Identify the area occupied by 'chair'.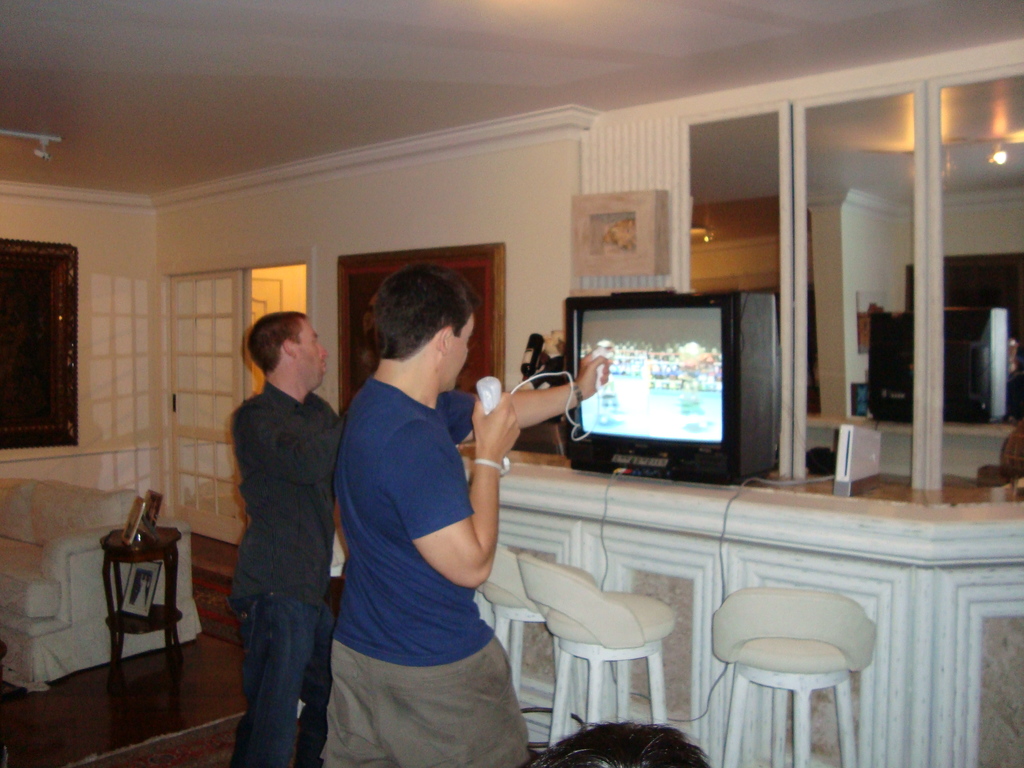
Area: bbox=(710, 584, 877, 765).
